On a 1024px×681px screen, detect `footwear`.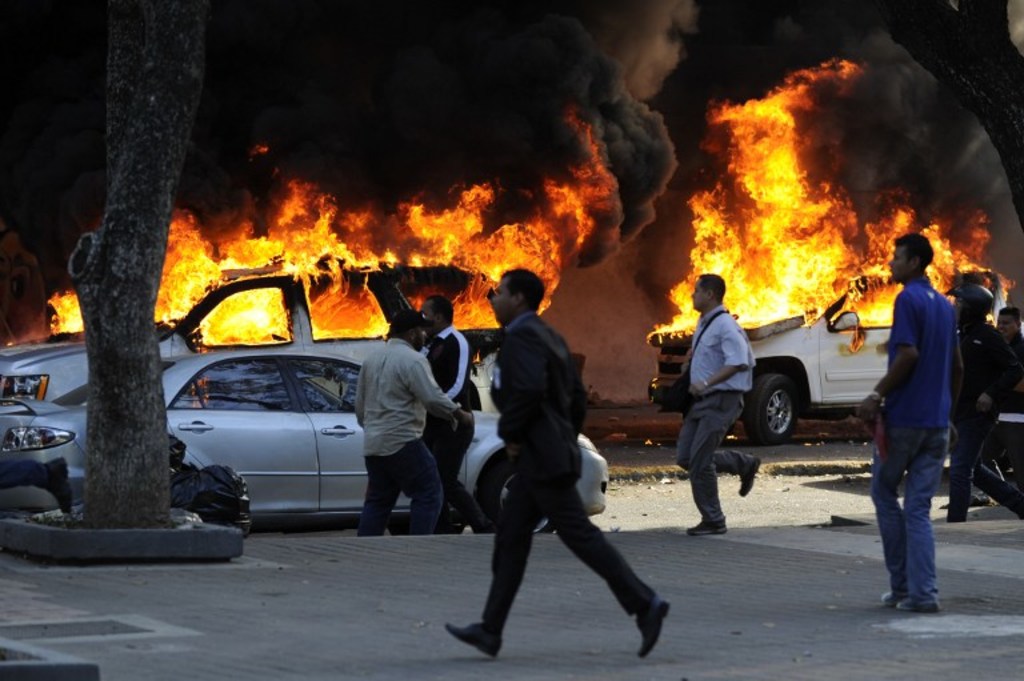
l=443, t=621, r=505, b=662.
